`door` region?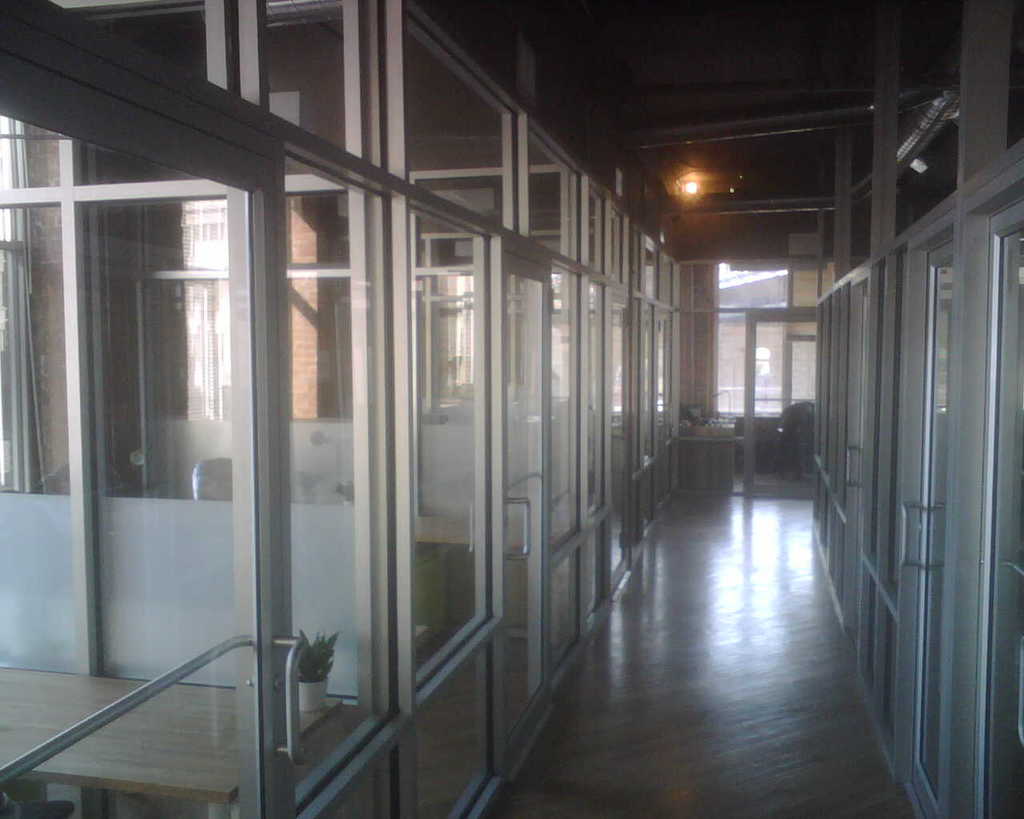
(850, 263, 872, 658)
